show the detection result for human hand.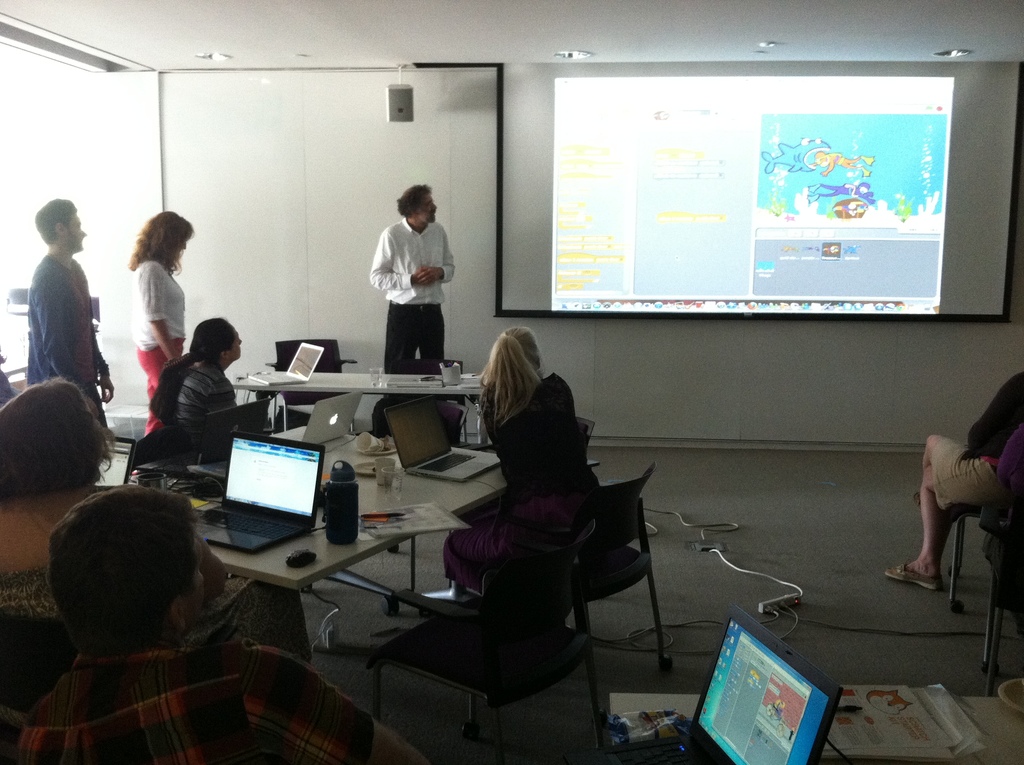
101/371/114/405.
